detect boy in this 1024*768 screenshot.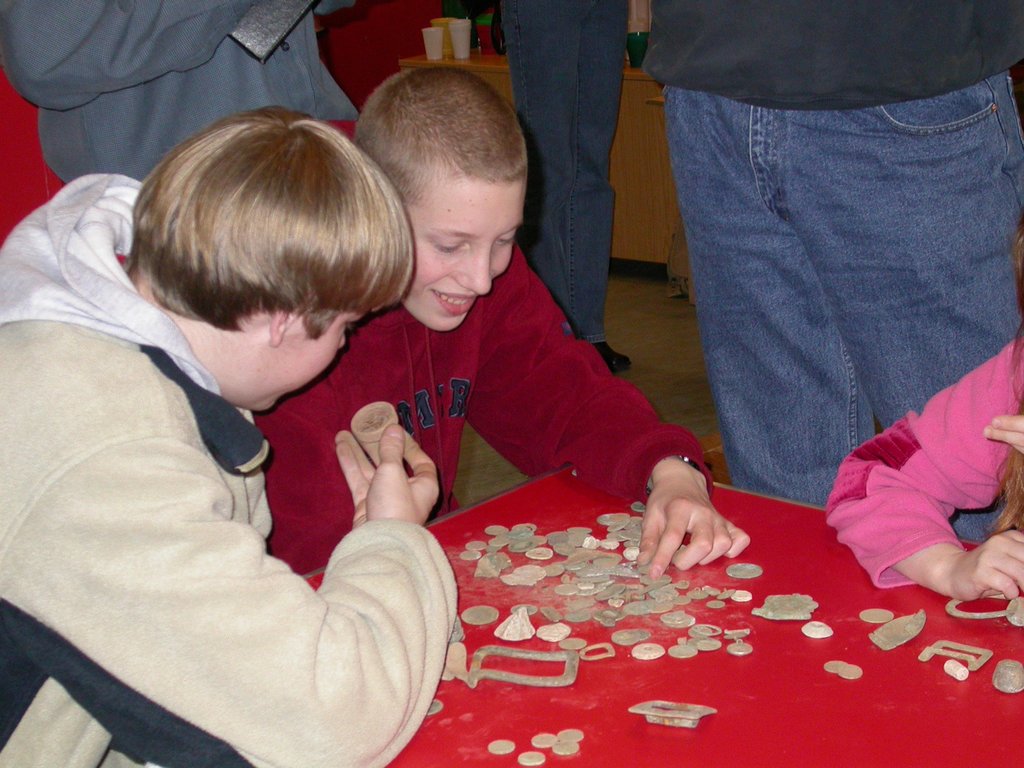
Detection: (252,64,752,575).
